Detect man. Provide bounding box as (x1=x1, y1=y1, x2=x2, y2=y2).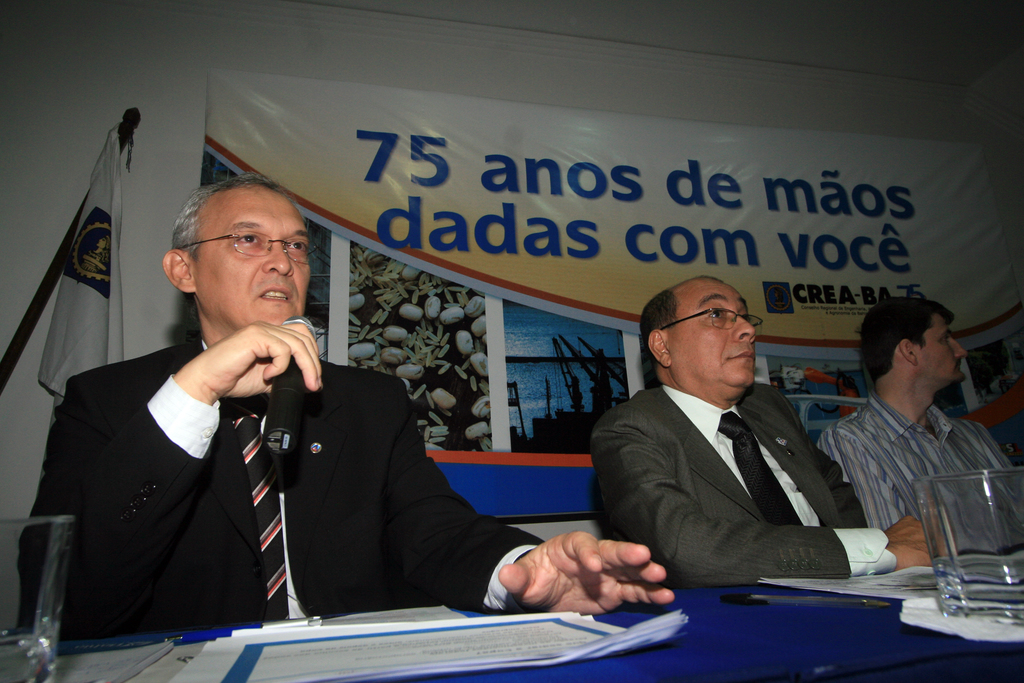
(x1=592, y1=276, x2=895, y2=627).
